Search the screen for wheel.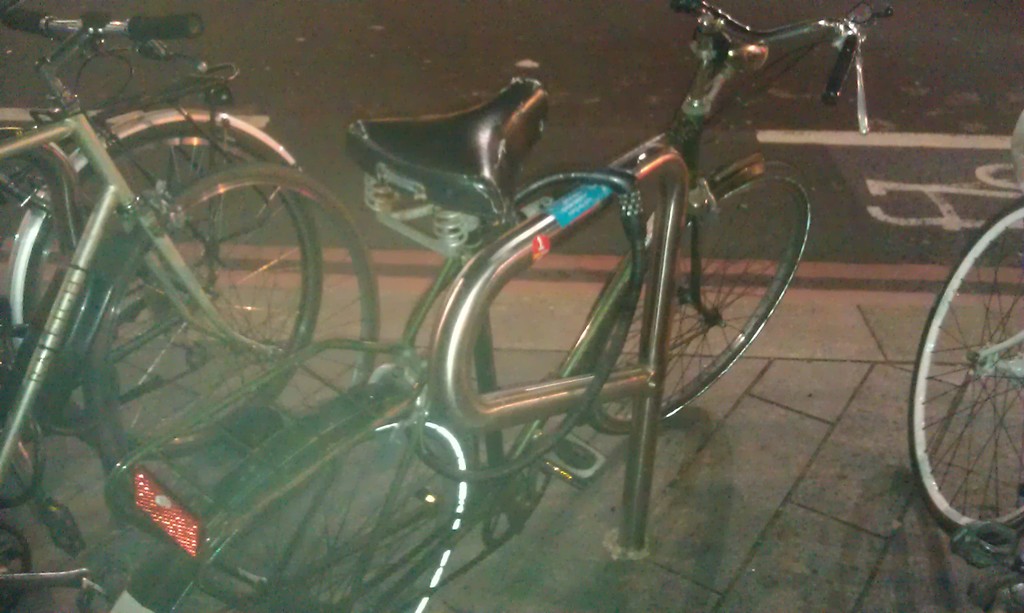
Found at BBox(22, 122, 320, 462).
